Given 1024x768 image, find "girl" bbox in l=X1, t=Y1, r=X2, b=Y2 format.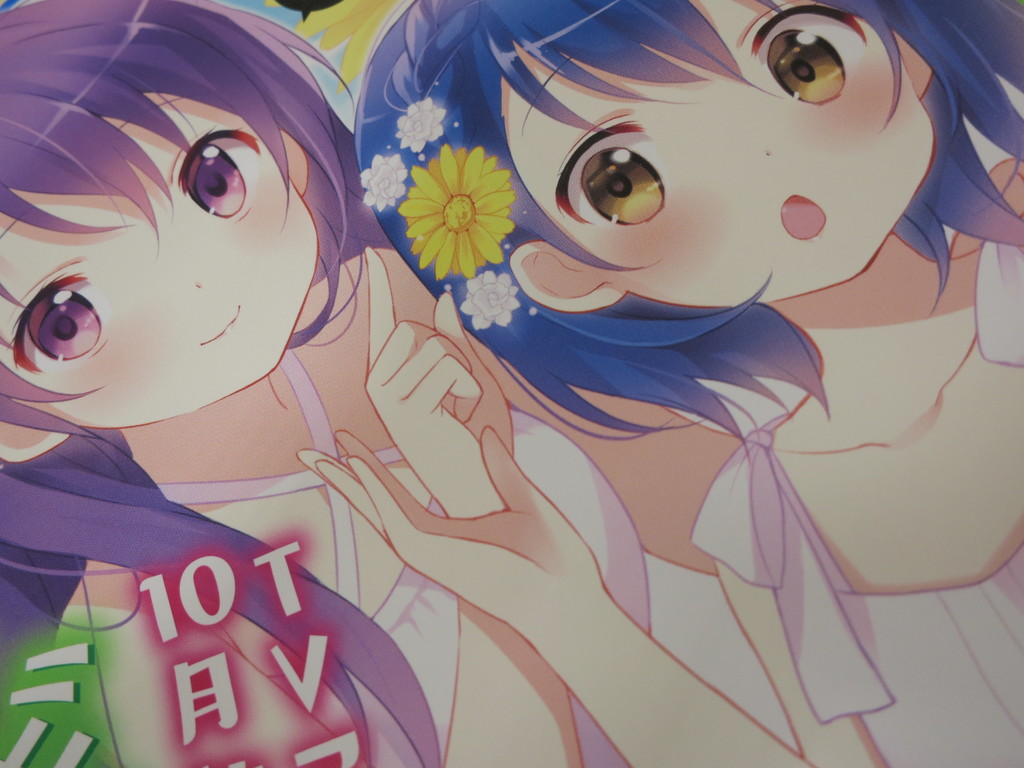
l=0, t=0, r=744, b=767.
